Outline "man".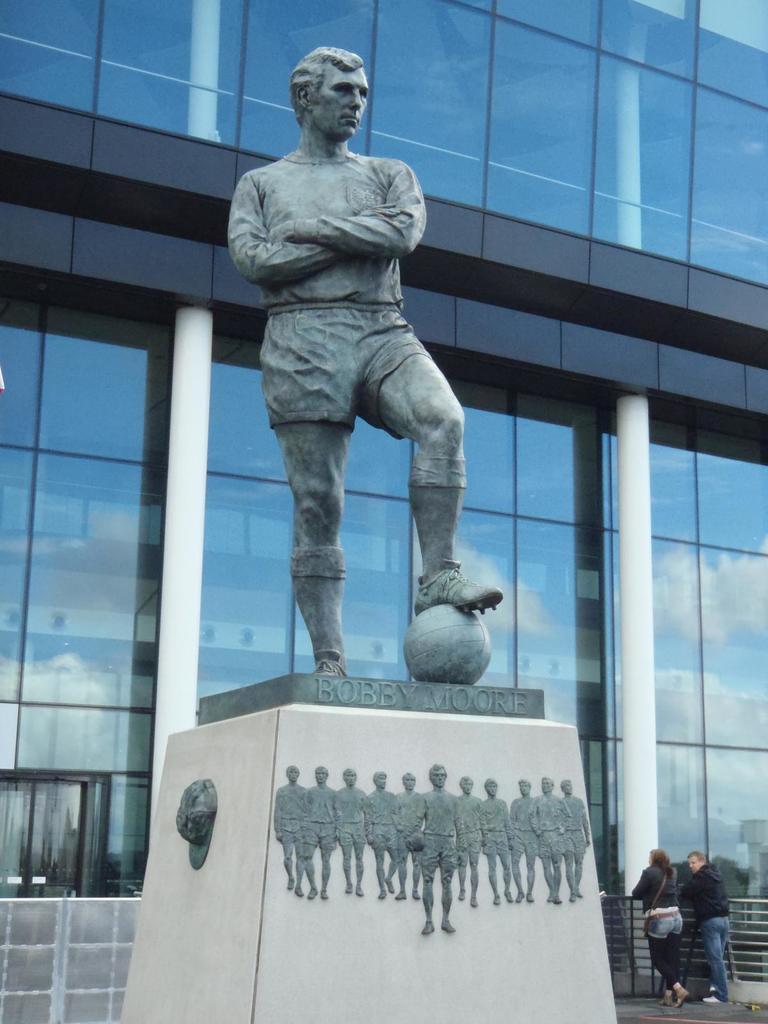
Outline: x1=406 y1=761 x2=464 y2=939.
